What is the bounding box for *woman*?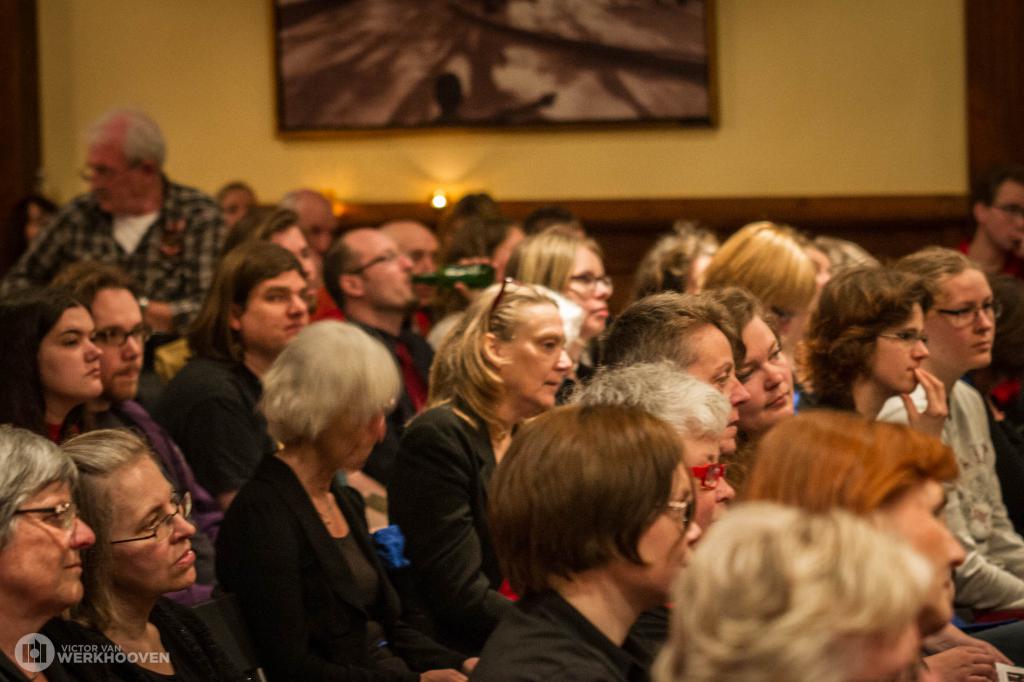
rect(58, 430, 246, 681).
